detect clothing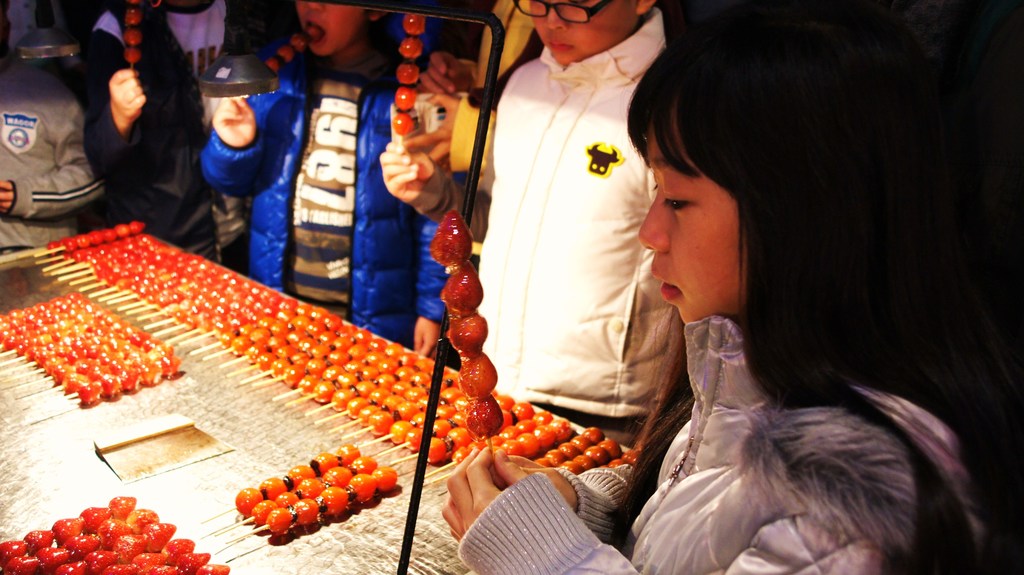
{"x1": 73, "y1": 0, "x2": 283, "y2": 245}
